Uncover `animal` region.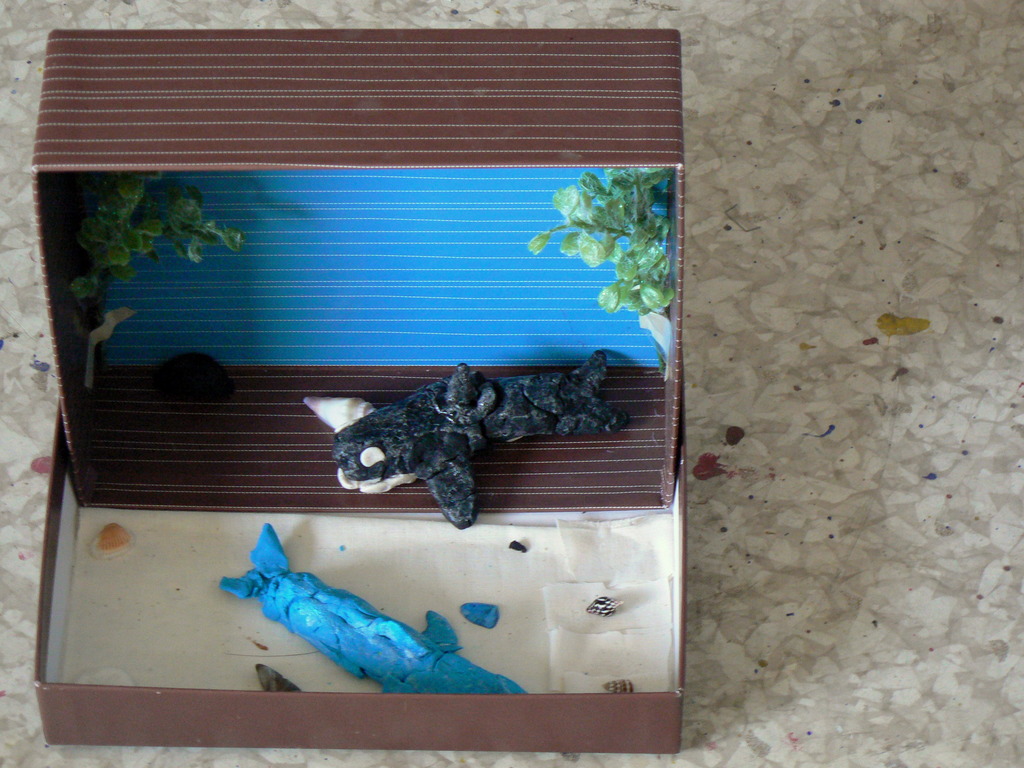
Uncovered: [296, 344, 628, 531].
